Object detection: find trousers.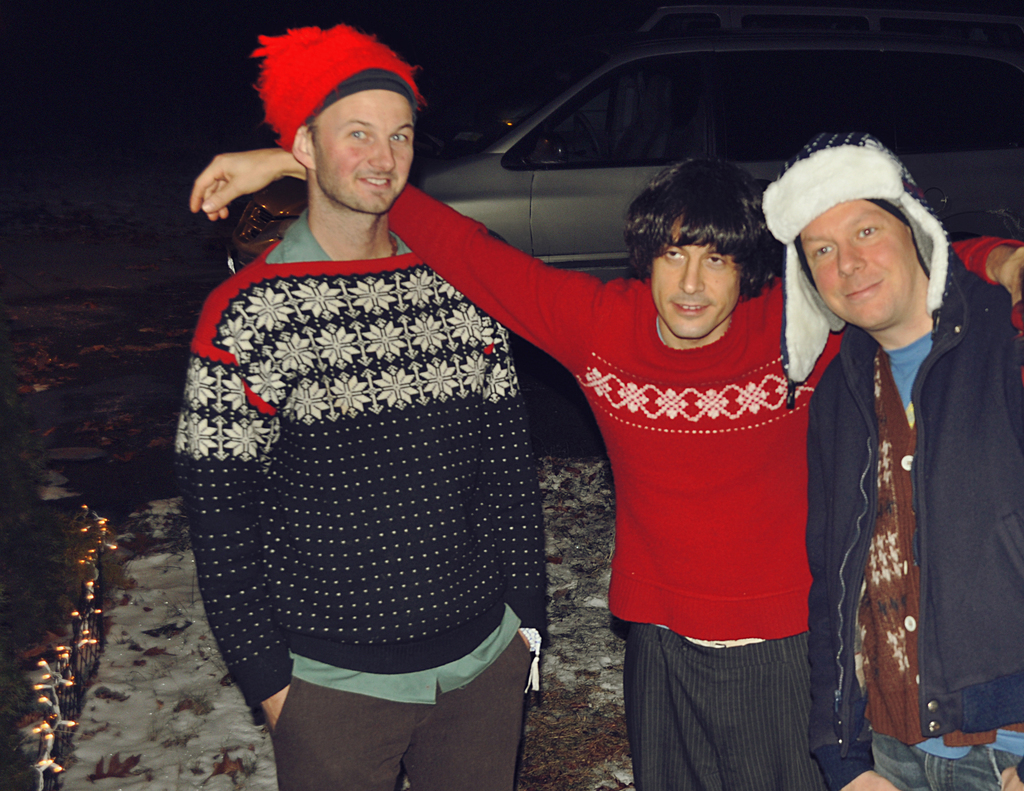
detection(275, 630, 539, 790).
